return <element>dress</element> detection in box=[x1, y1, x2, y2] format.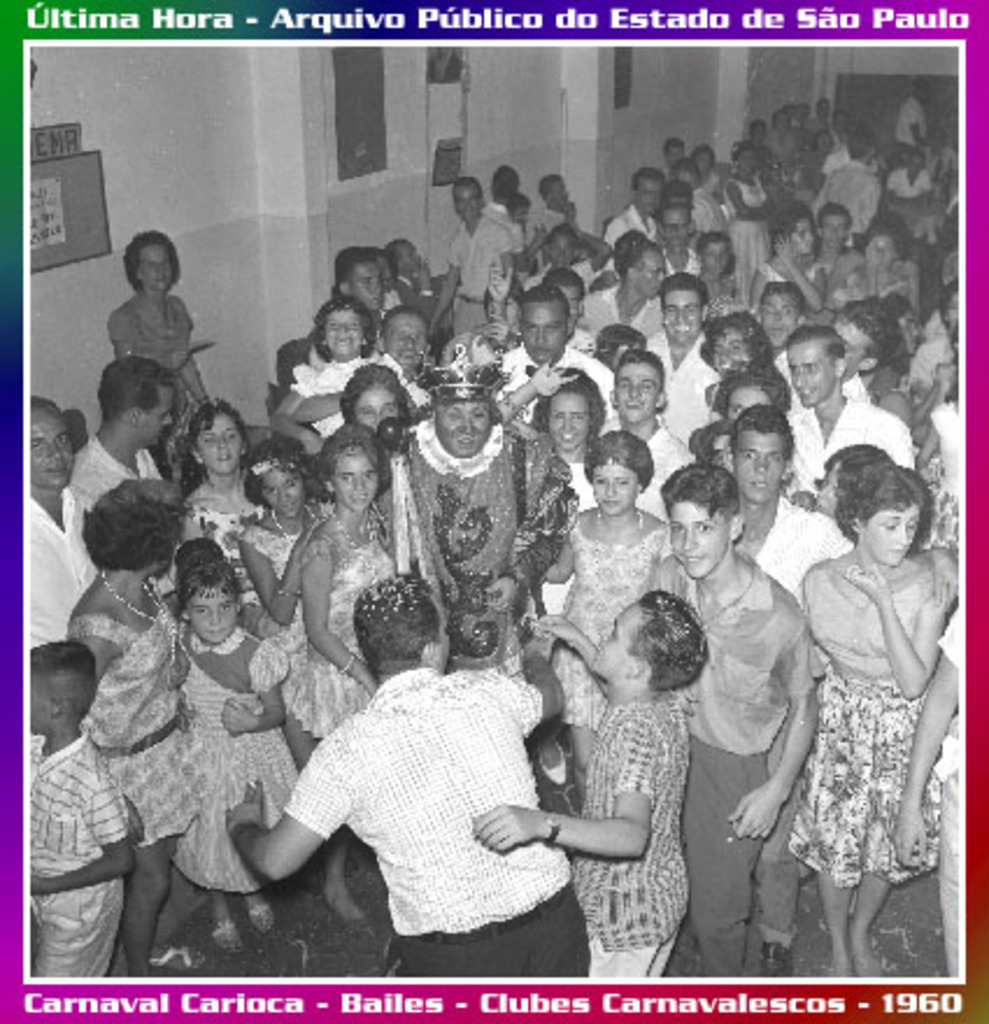
box=[107, 298, 193, 372].
